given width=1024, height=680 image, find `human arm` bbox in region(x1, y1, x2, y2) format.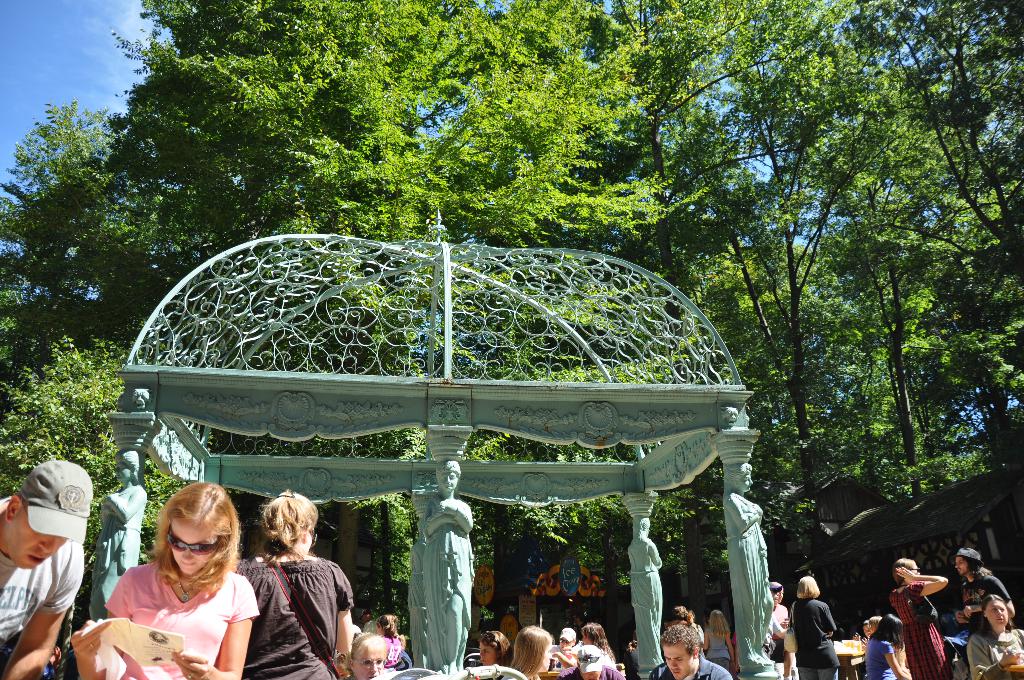
region(234, 558, 257, 595).
